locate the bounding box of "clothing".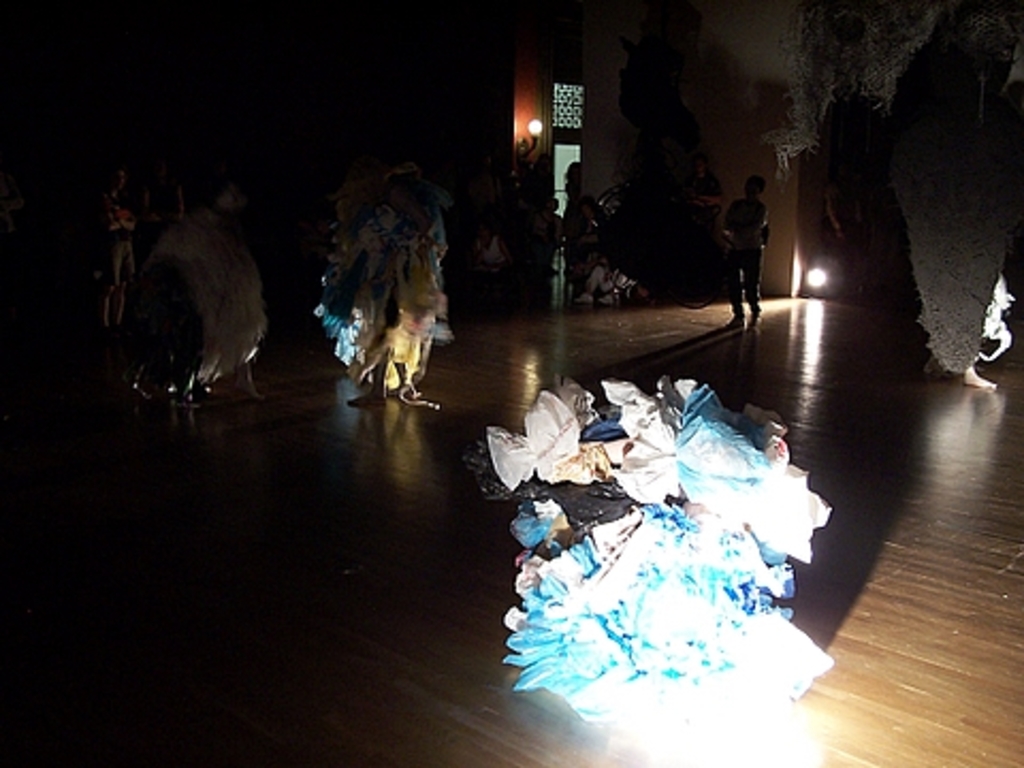
Bounding box: [left=149, top=183, right=181, bottom=243].
